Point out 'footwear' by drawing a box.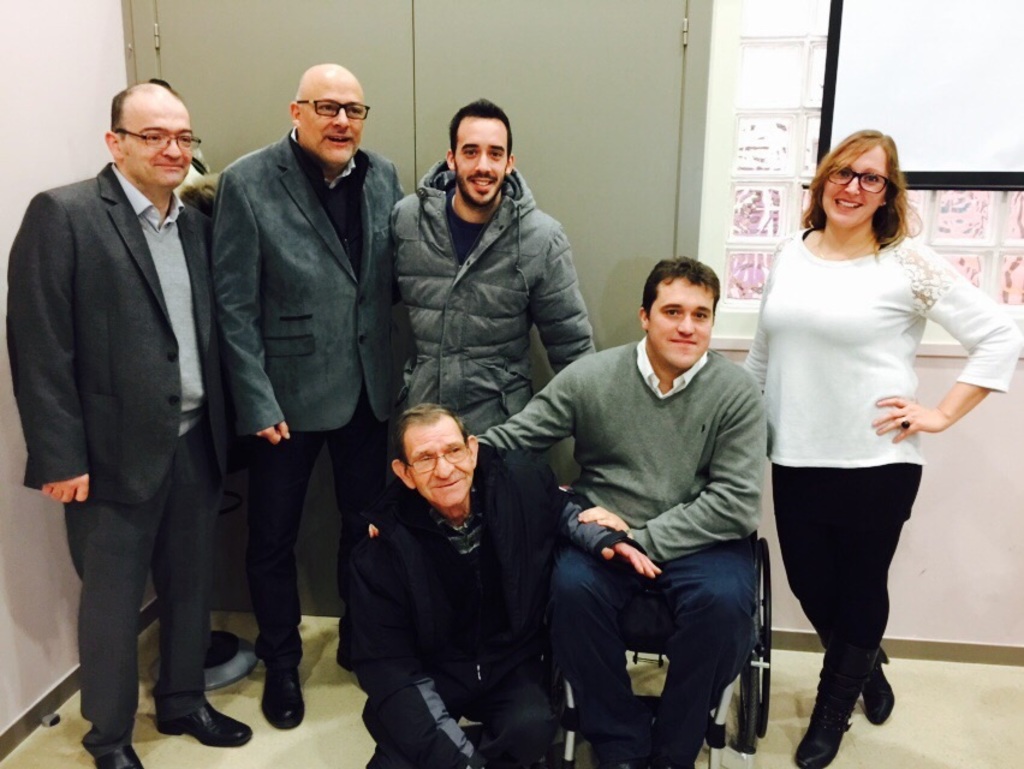
101/744/149/768.
